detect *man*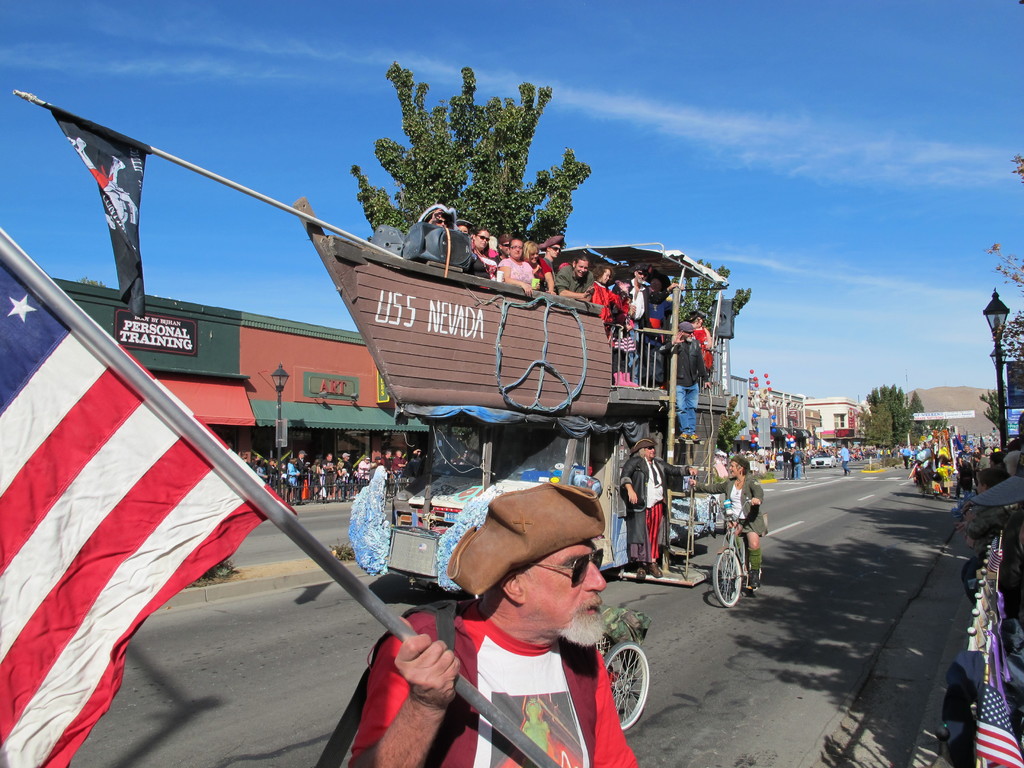
l=539, t=241, r=561, b=302
